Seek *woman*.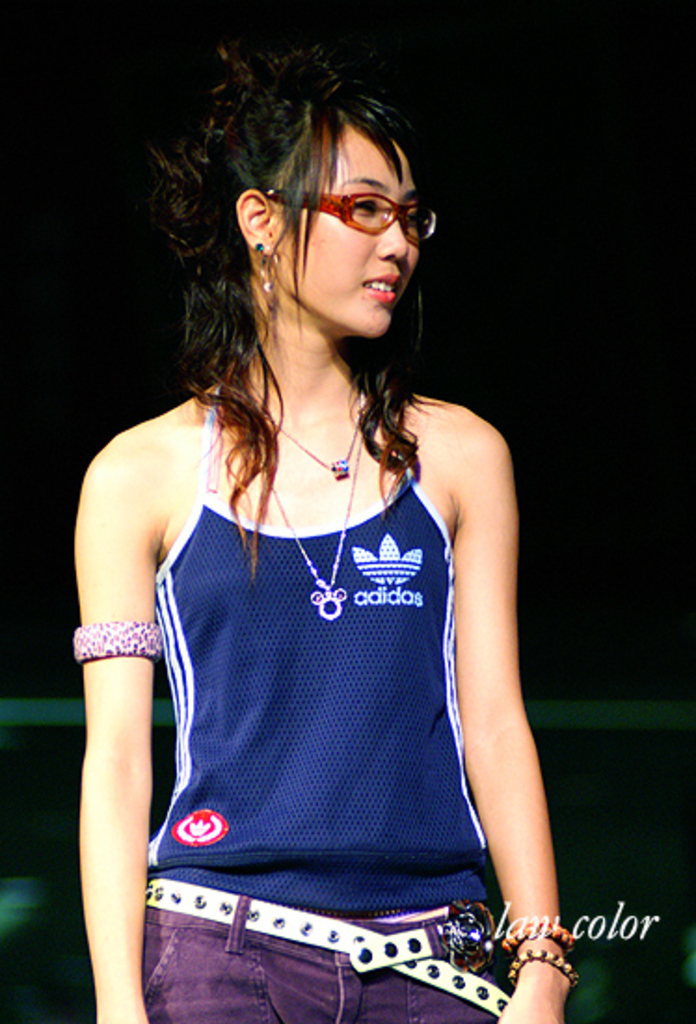
<region>67, 19, 564, 1017</region>.
